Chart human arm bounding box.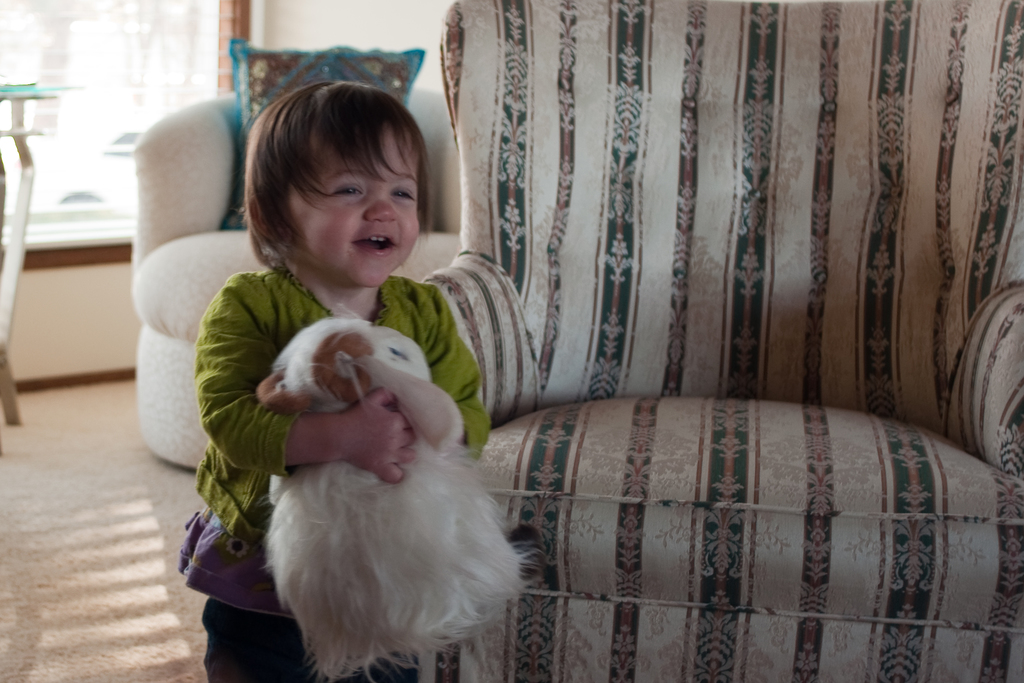
Charted: 431,294,493,463.
